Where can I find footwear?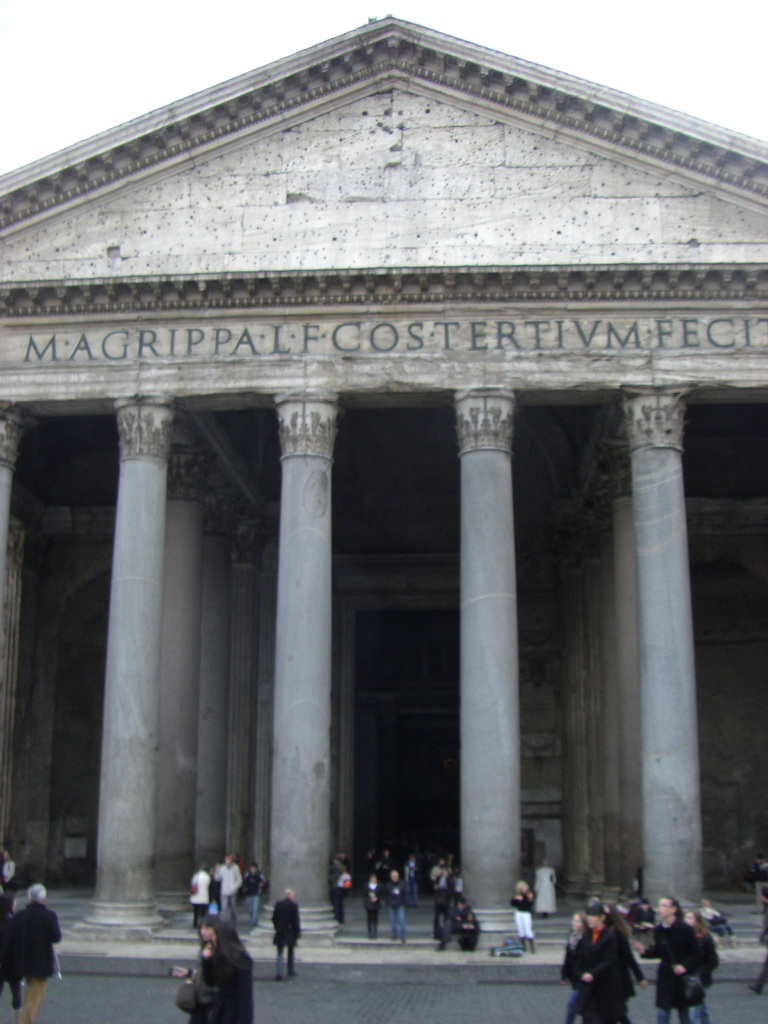
You can find it at region(270, 970, 289, 980).
